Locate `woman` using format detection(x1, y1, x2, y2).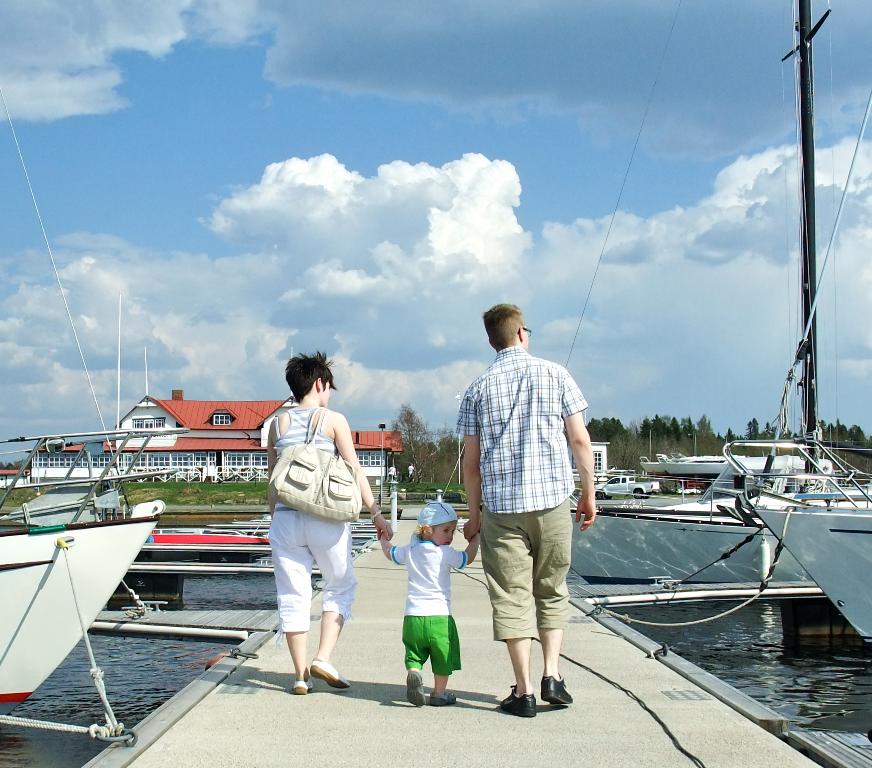
detection(258, 348, 380, 722).
